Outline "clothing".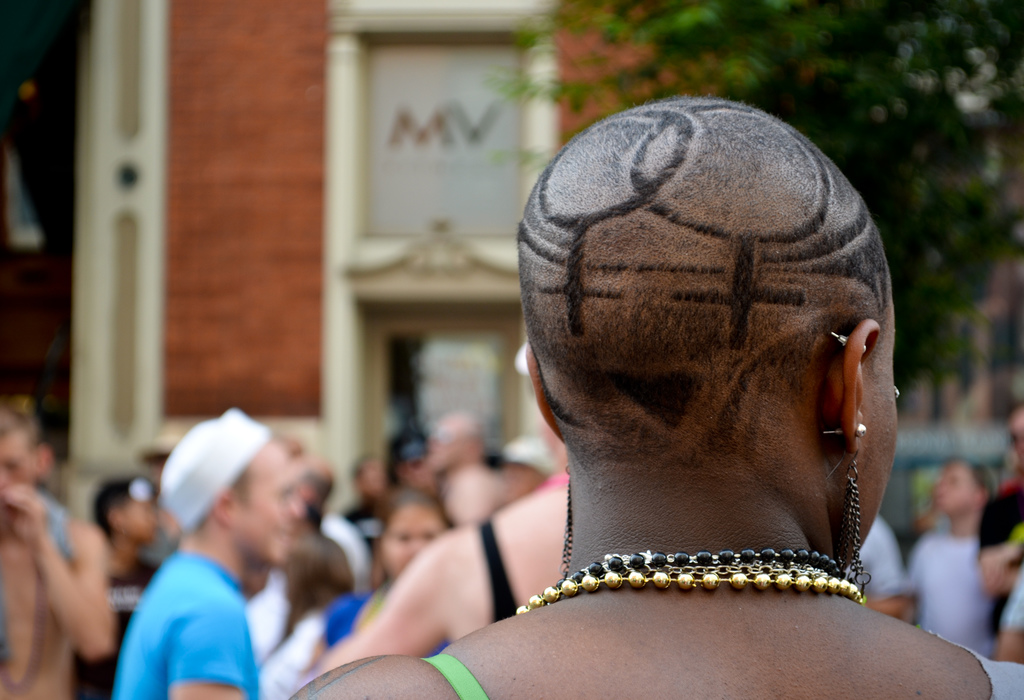
Outline: (243,556,292,651).
